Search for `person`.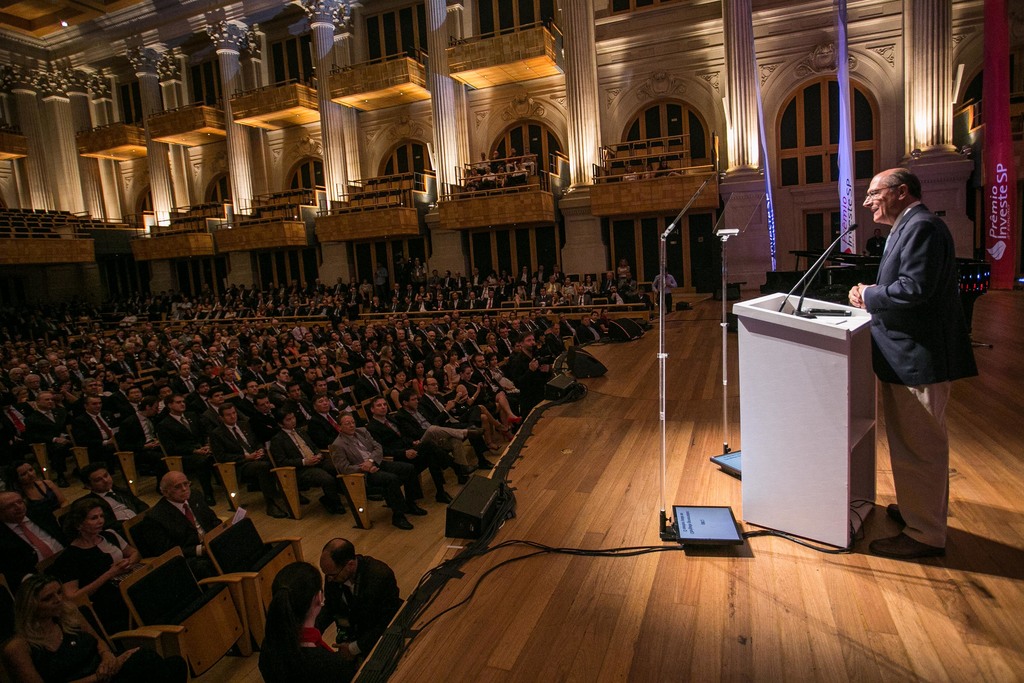
Found at <region>251, 557, 351, 682</region>.
